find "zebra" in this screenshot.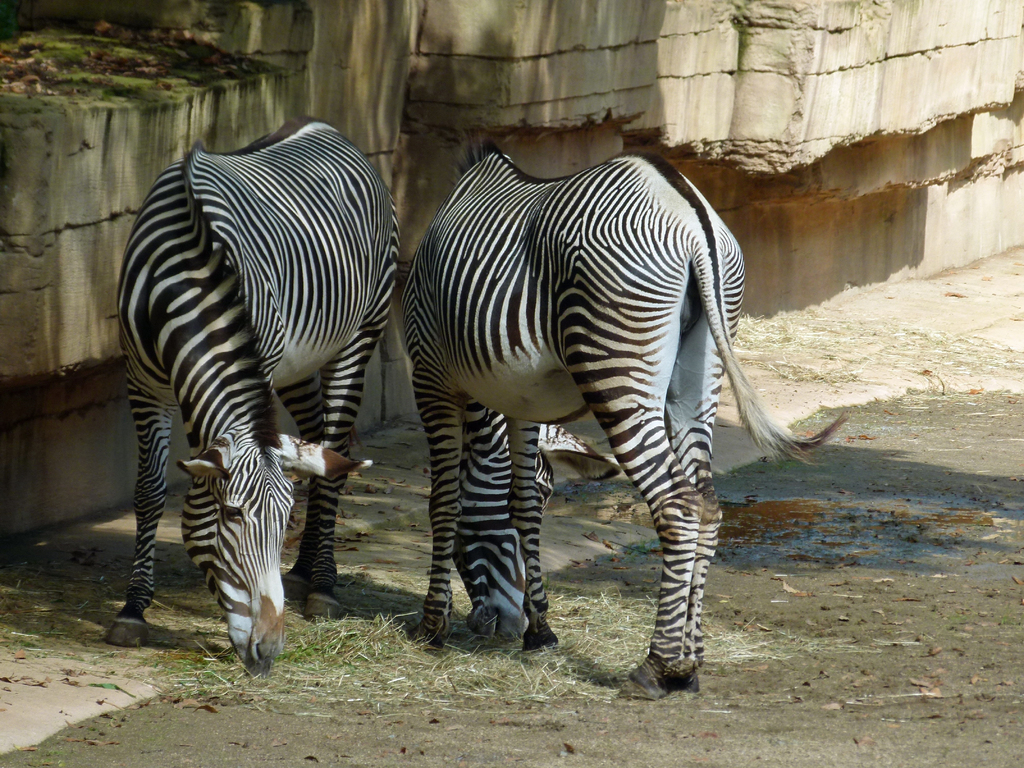
The bounding box for "zebra" is bbox(397, 127, 854, 700).
